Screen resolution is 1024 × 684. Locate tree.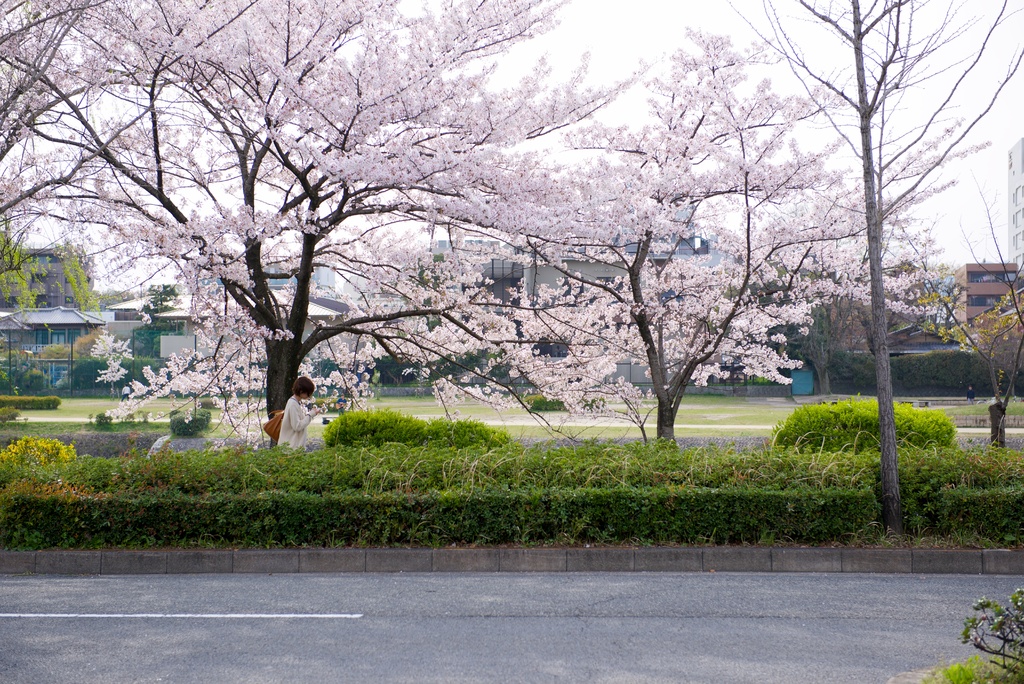
locate(0, 215, 44, 316).
